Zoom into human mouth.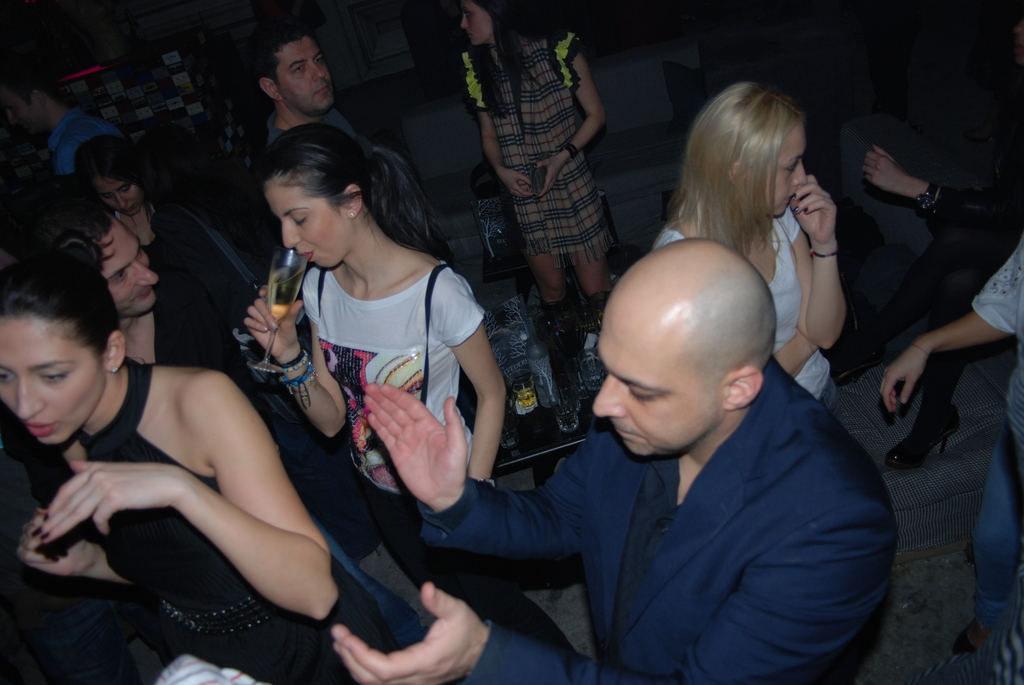
Zoom target: 781,191,796,205.
